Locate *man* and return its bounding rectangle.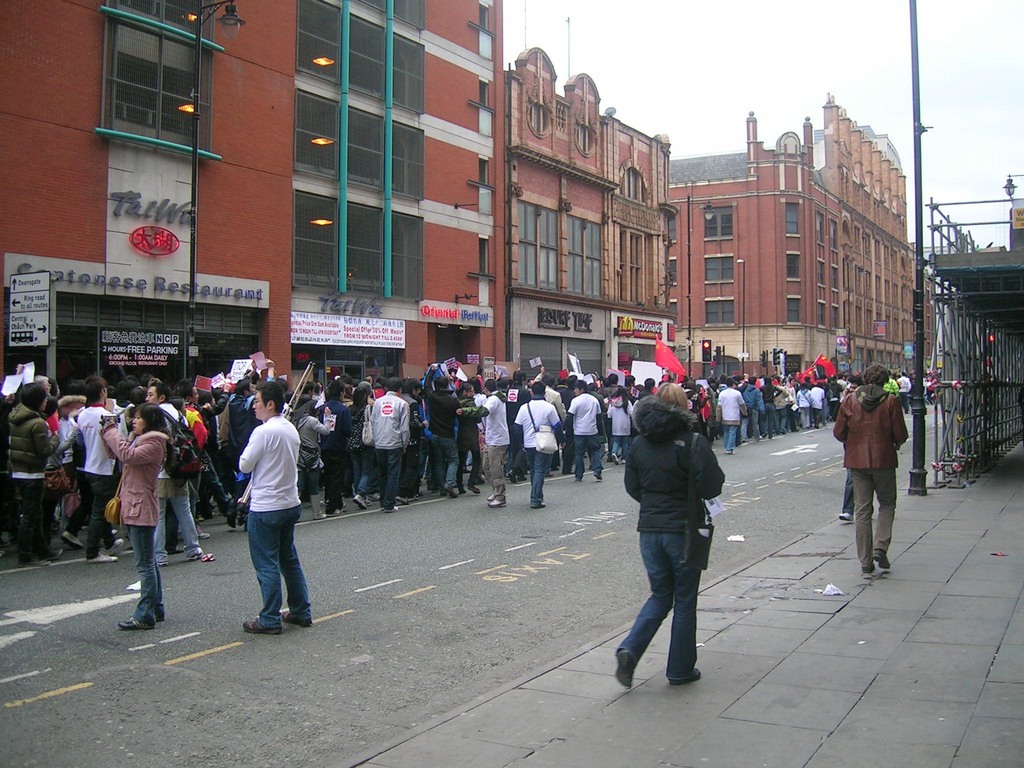
[234,378,318,635].
